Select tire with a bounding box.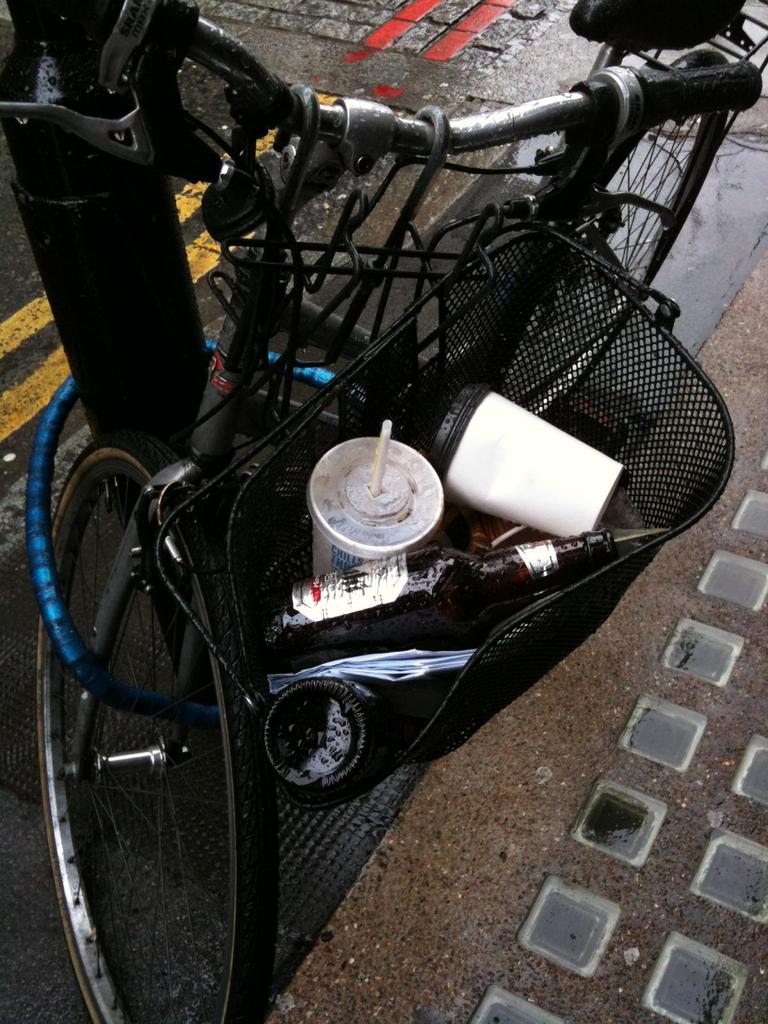
<box>42,435,275,1023</box>.
